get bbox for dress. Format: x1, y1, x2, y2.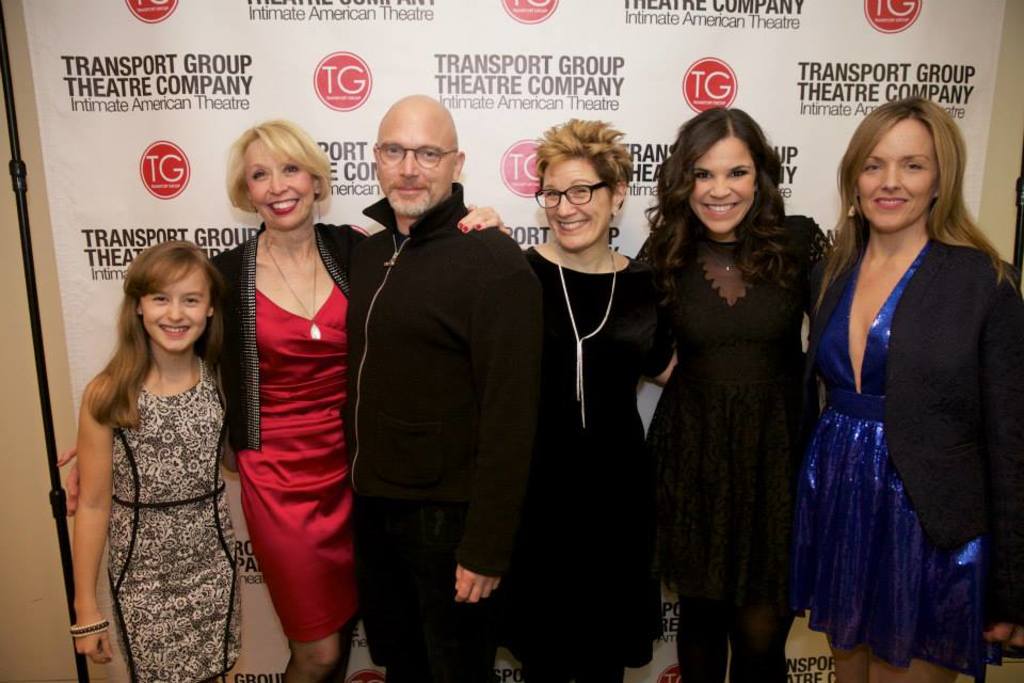
237, 281, 361, 646.
